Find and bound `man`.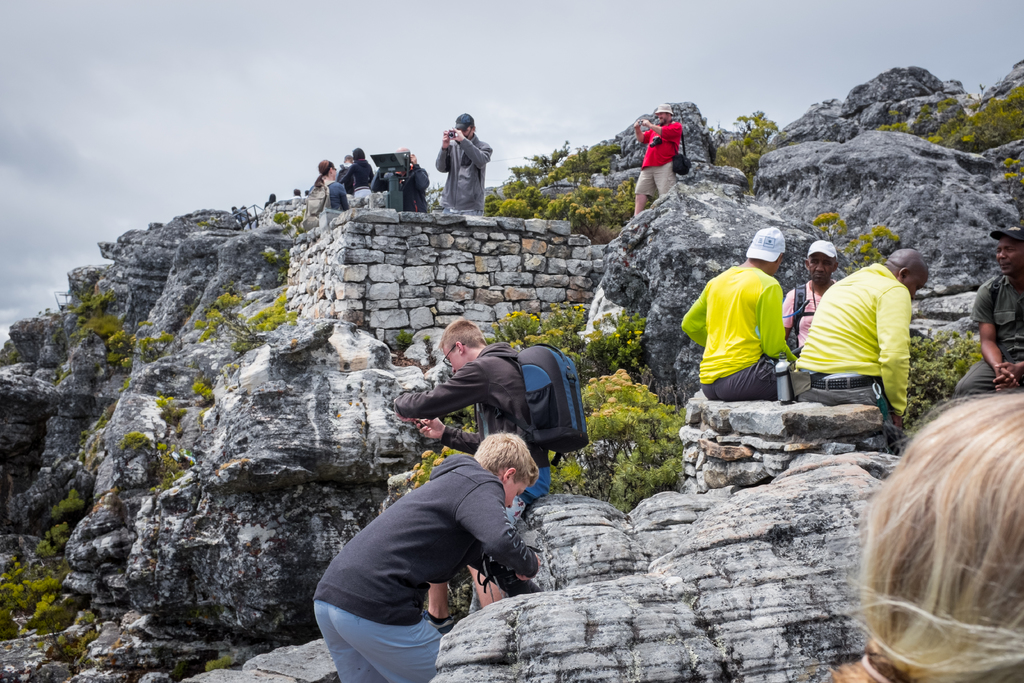
Bound: <bbox>394, 319, 552, 520</bbox>.
